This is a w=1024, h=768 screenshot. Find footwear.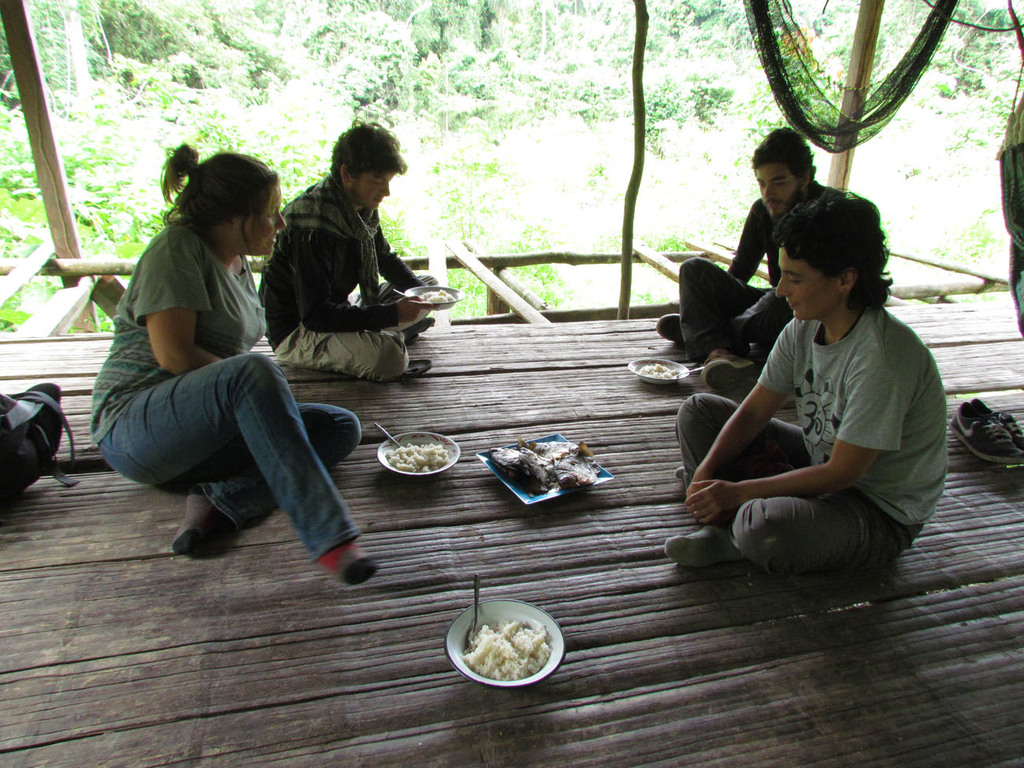
Bounding box: <box>971,395,1023,450</box>.
